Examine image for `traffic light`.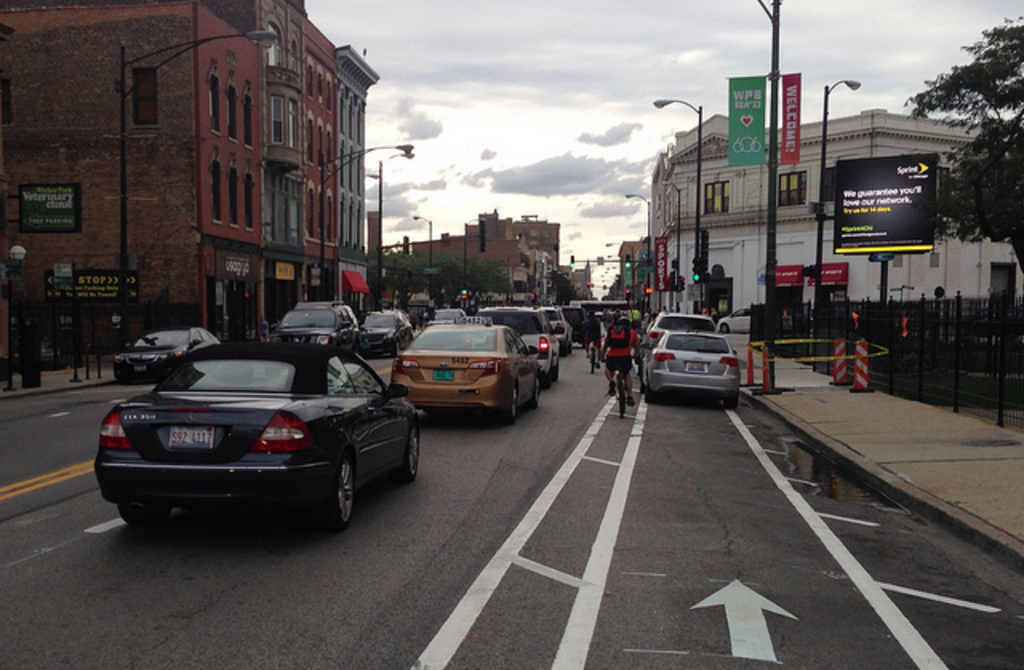
Examination result: left=701, top=229, right=709, bottom=273.
